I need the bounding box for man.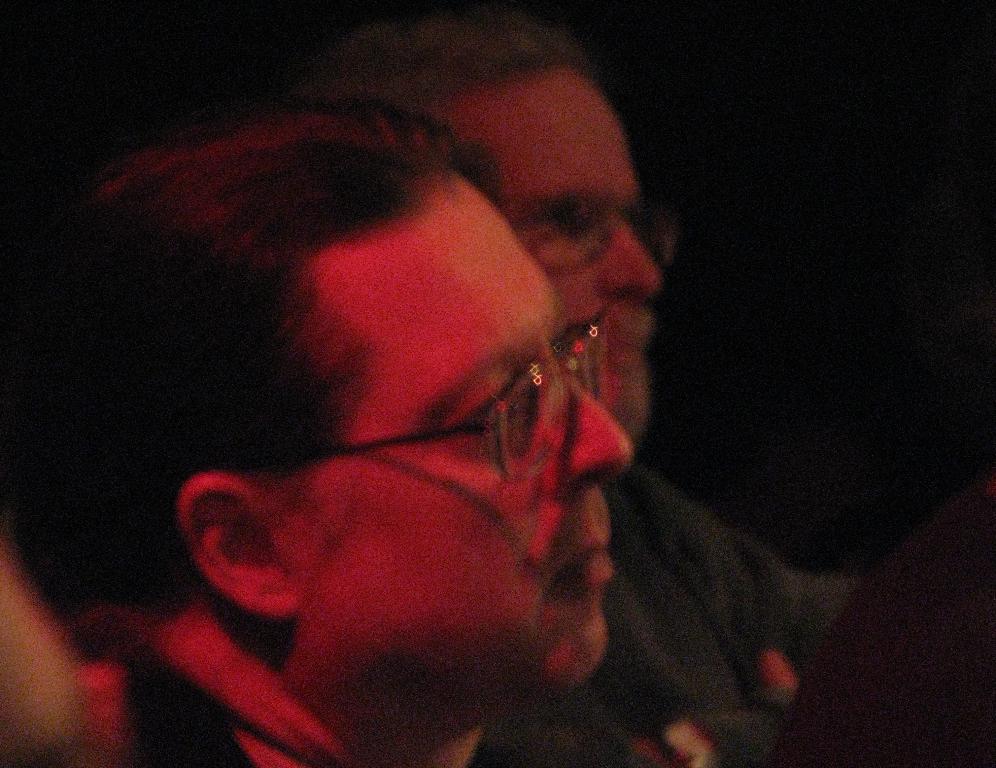
Here it is: 0 108 649 767.
